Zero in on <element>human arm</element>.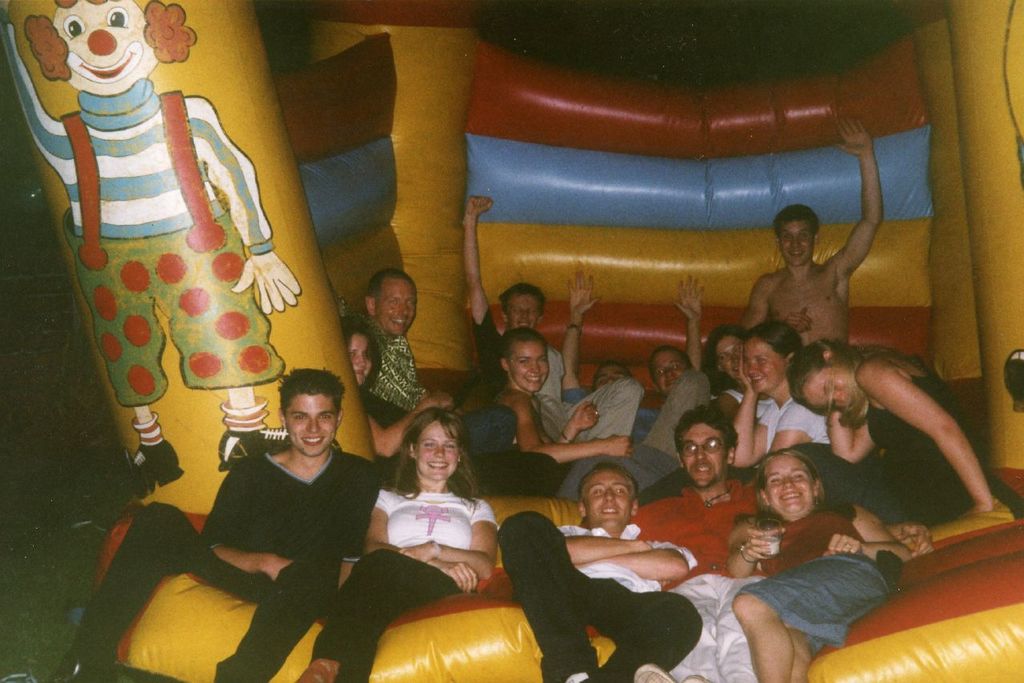
Zeroed in: [x1=815, y1=506, x2=915, y2=563].
